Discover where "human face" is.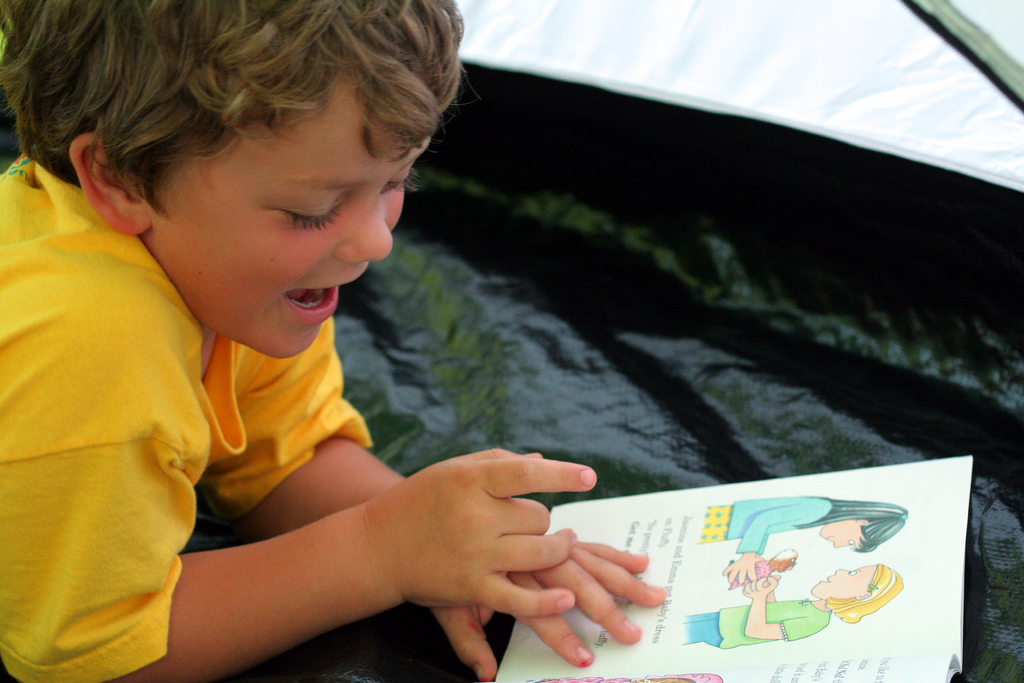
Discovered at {"left": 810, "top": 567, "right": 875, "bottom": 602}.
